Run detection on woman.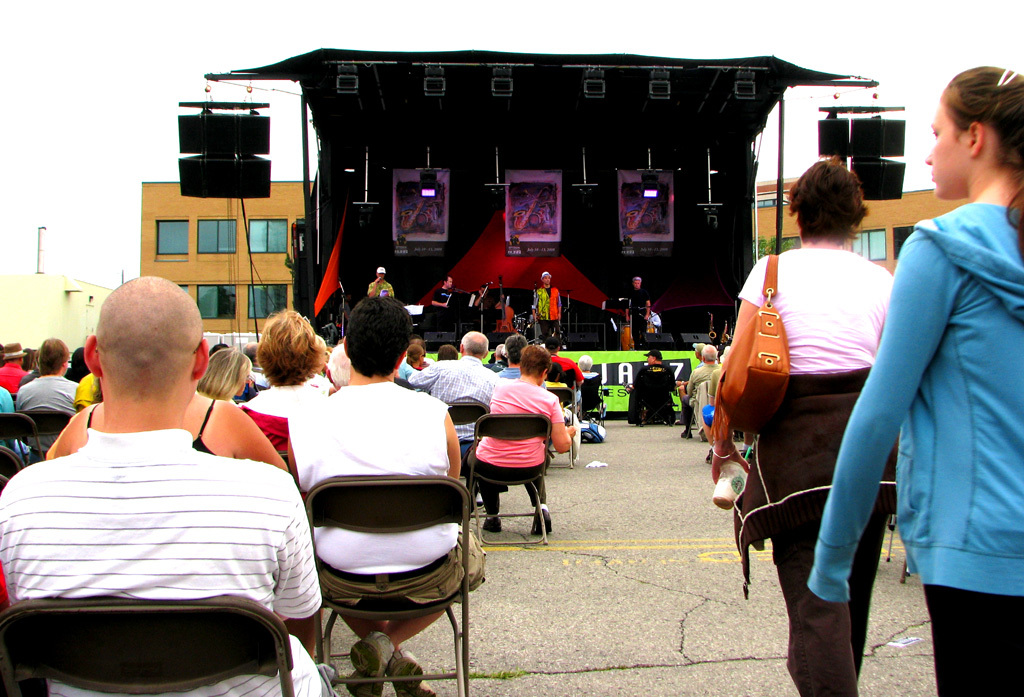
Result: box=[73, 372, 104, 414].
